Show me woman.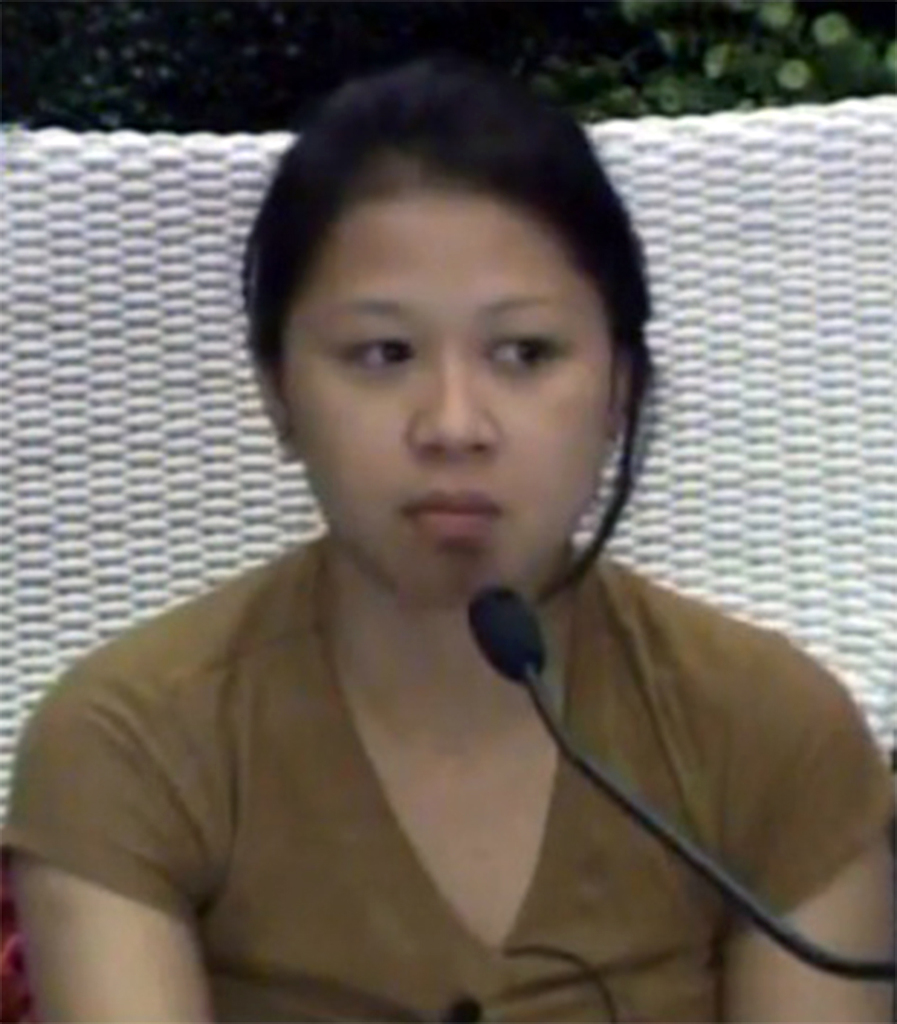
woman is here: x1=0, y1=58, x2=847, y2=1018.
